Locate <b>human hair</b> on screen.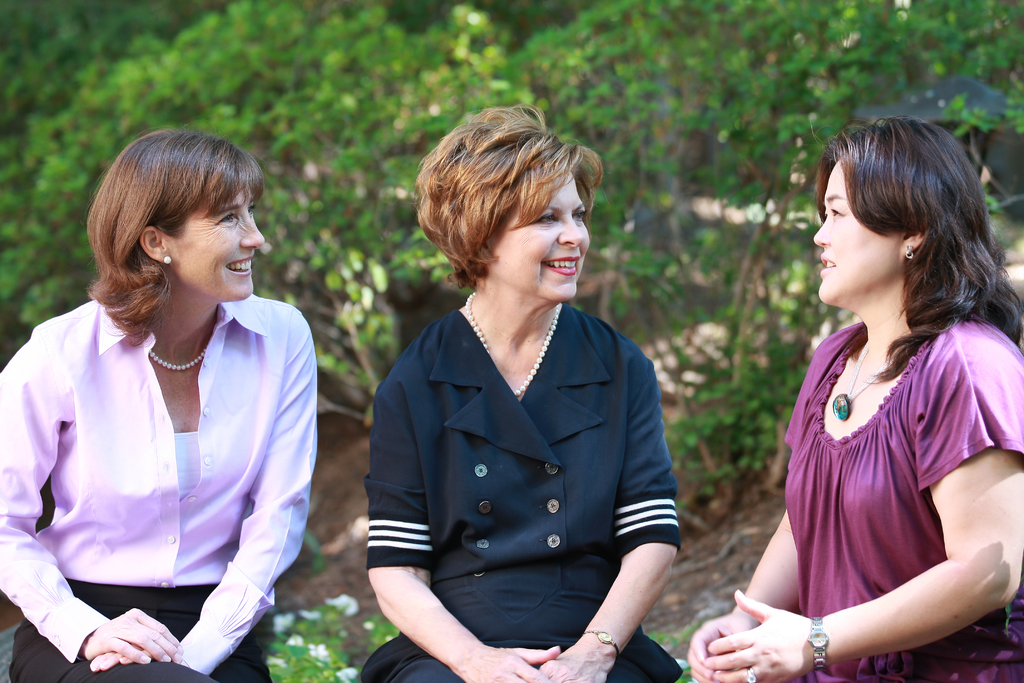
On screen at 410,103,604,290.
